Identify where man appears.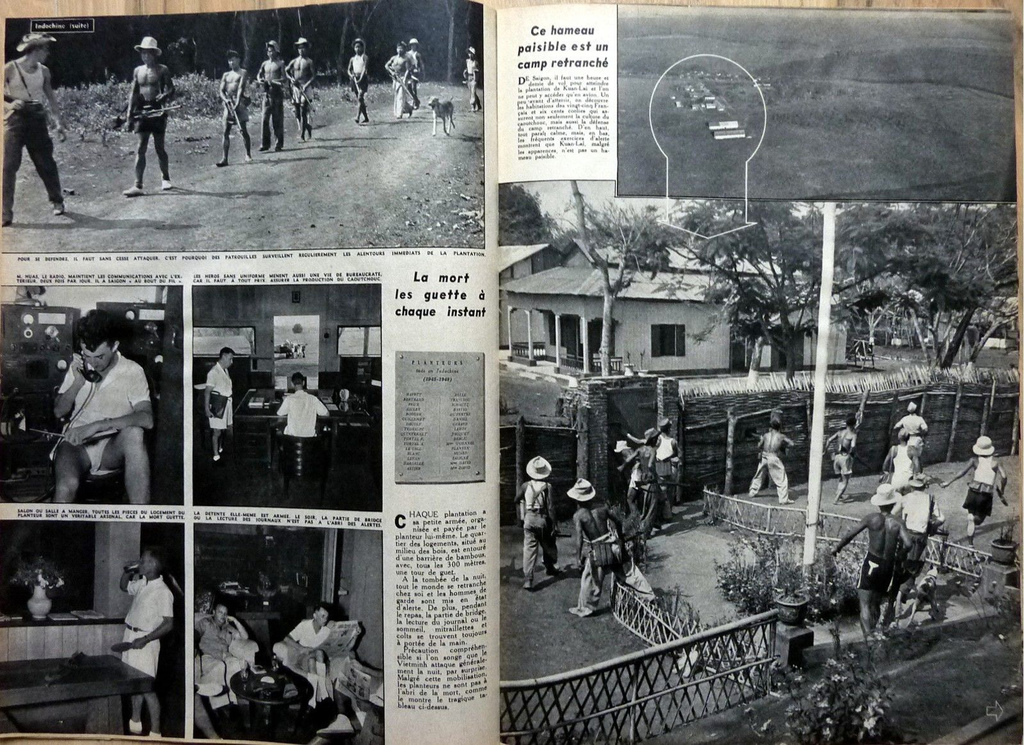
Appears at pyautogui.locateOnScreen(514, 452, 559, 596).
